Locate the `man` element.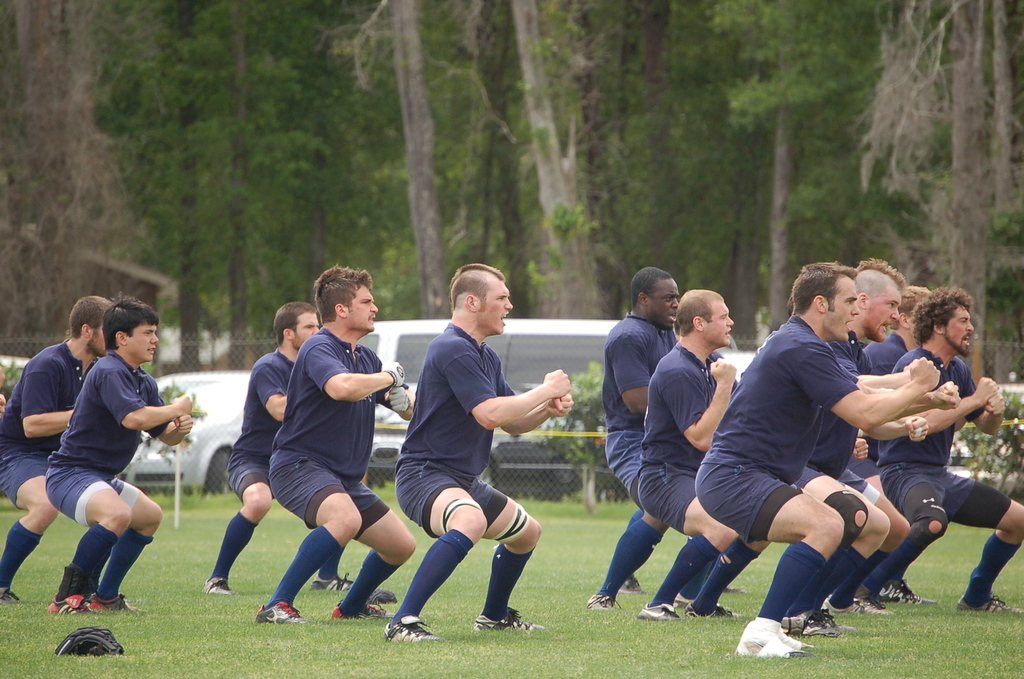
Element bbox: <box>874,286,1023,619</box>.
